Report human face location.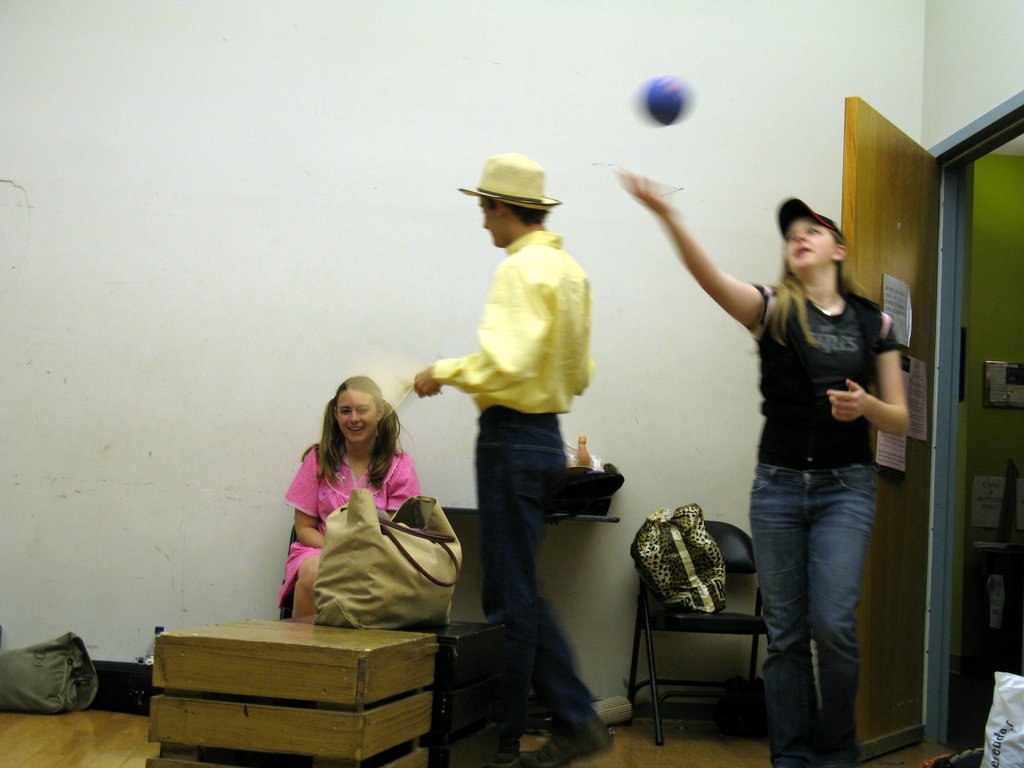
Report: (left=336, top=390, right=376, bottom=444).
